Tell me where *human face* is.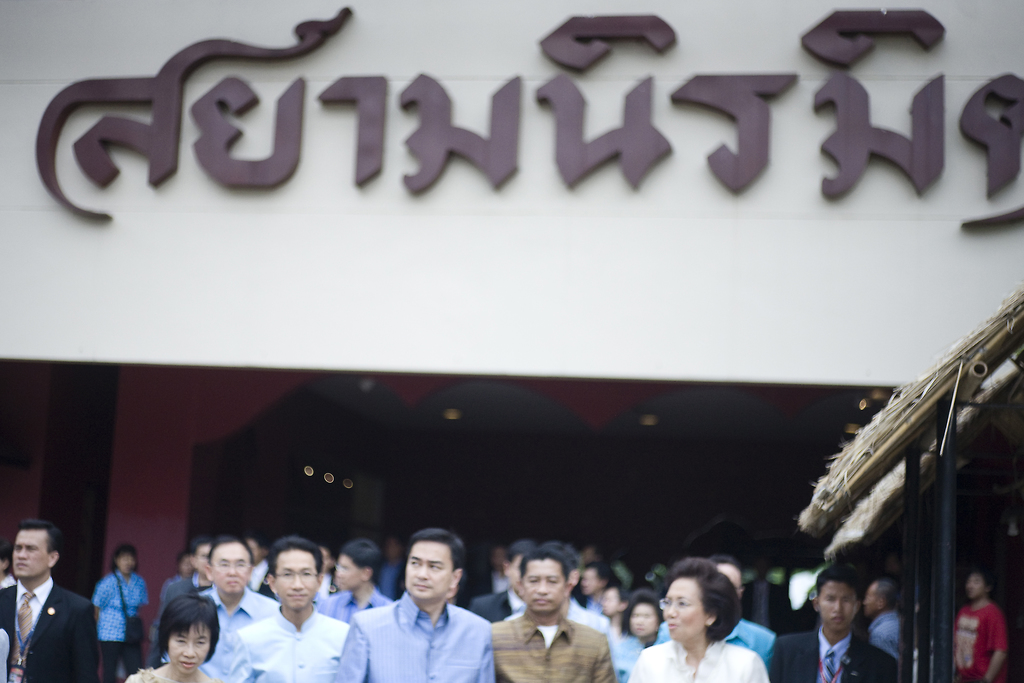
*human face* is at (left=522, top=558, right=564, bottom=612).
